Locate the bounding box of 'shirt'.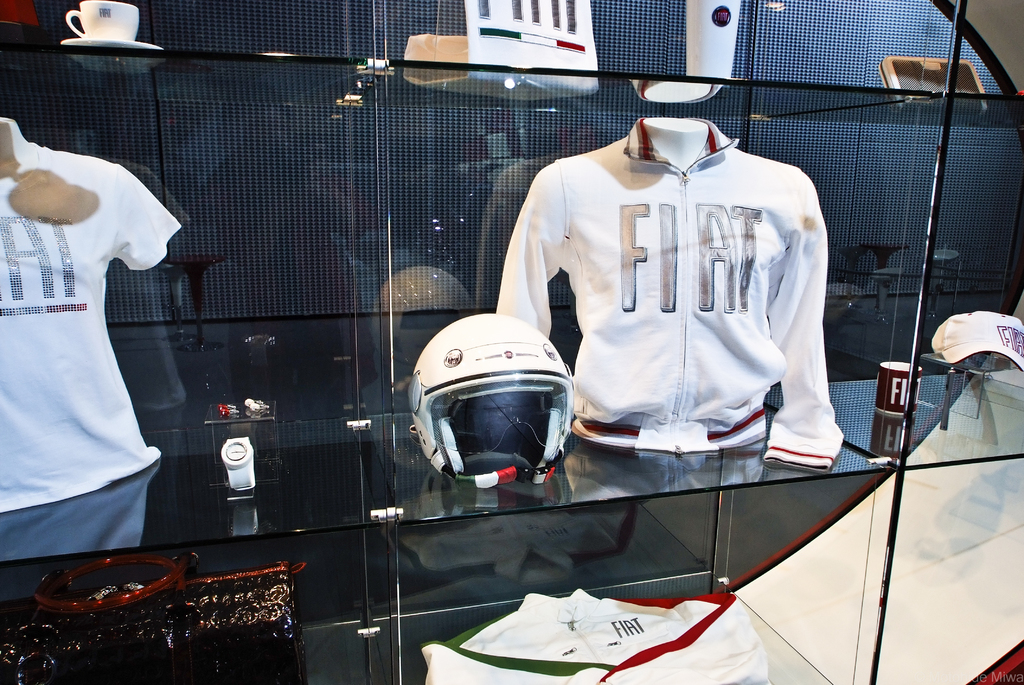
Bounding box: detection(413, 590, 775, 684).
